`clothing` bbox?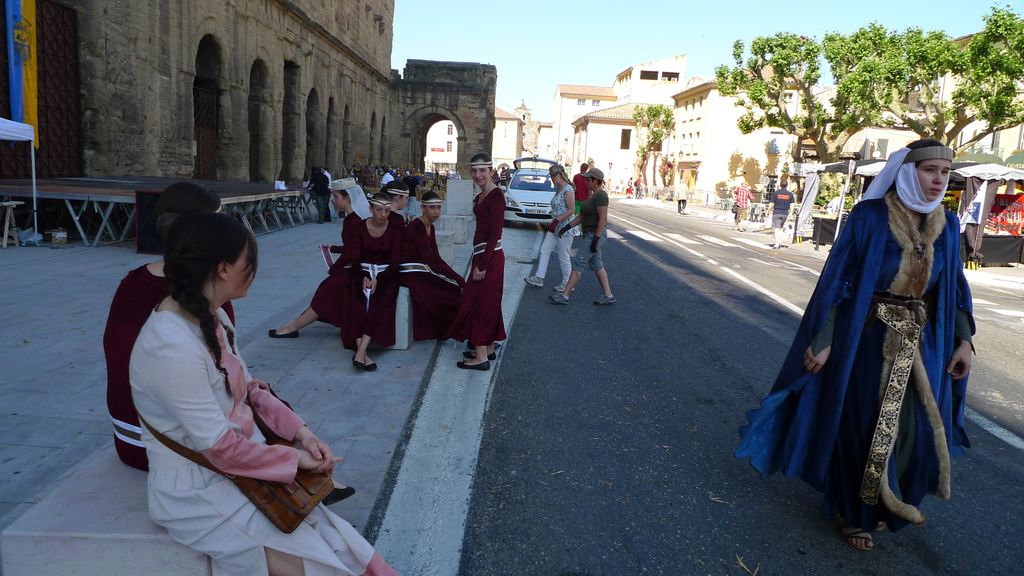
detection(310, 170, 331, 221)
